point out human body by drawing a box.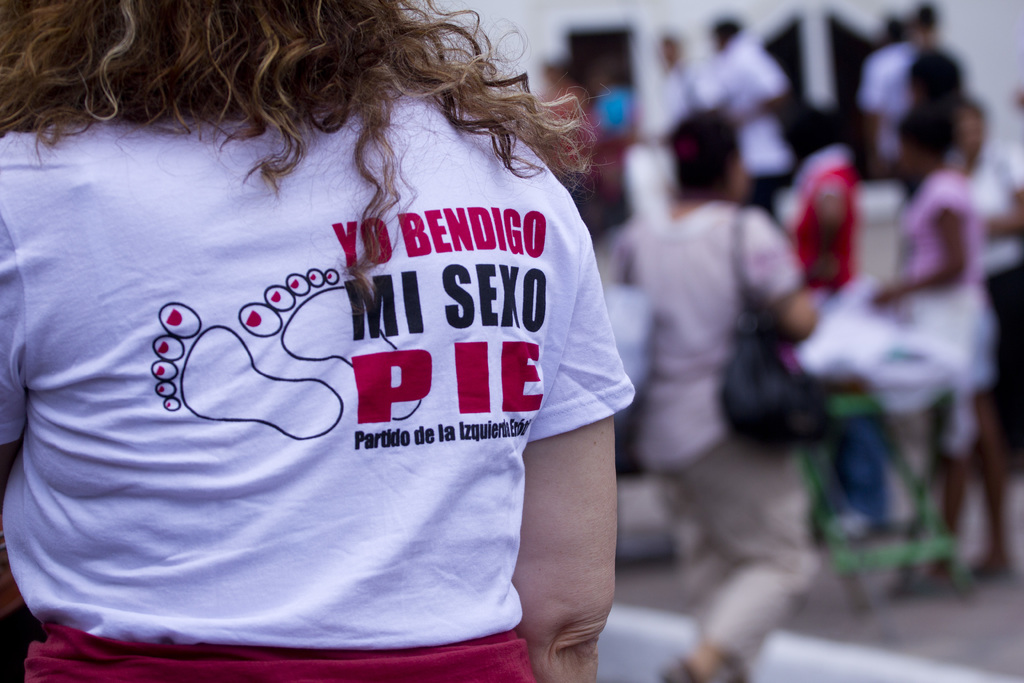
634, 134, 810, 679.
